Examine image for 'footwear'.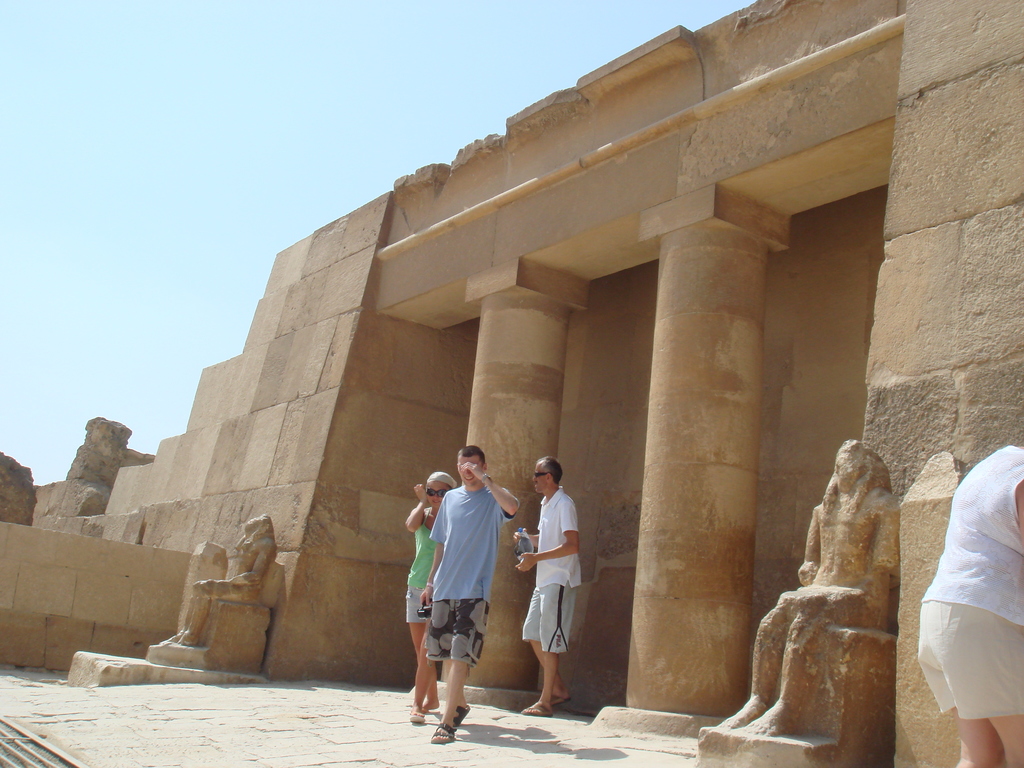
Examination result: (left=409, top=705, right=425, bottom=724).
